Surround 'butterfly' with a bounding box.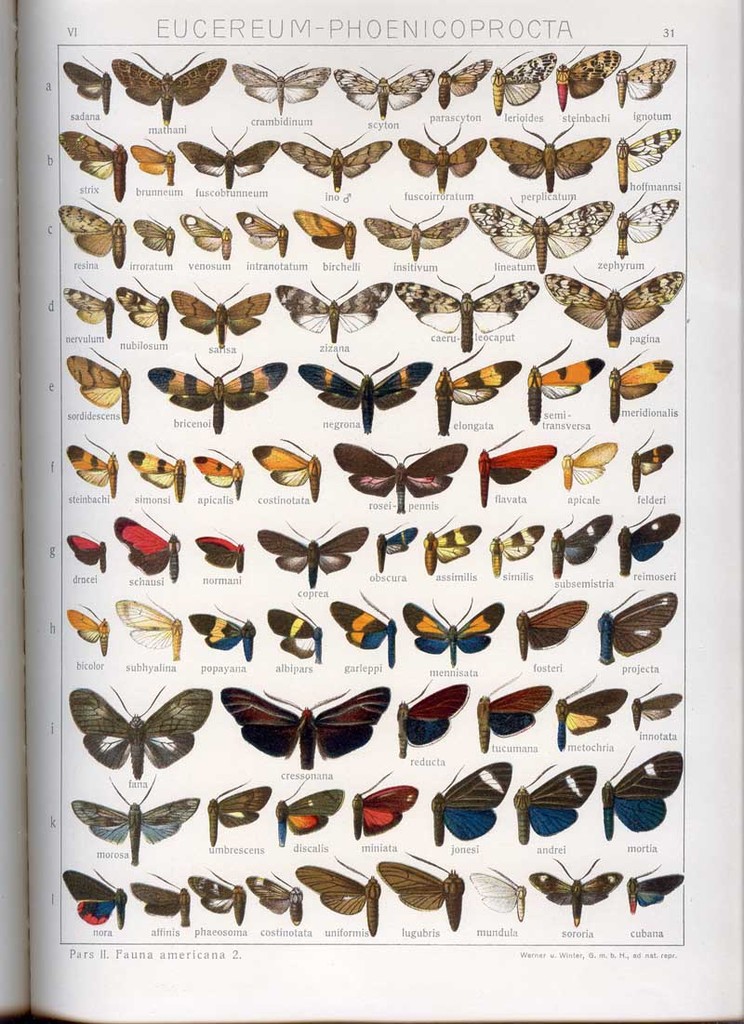
(x1=597, y1=585, x2=673, y2=667).
